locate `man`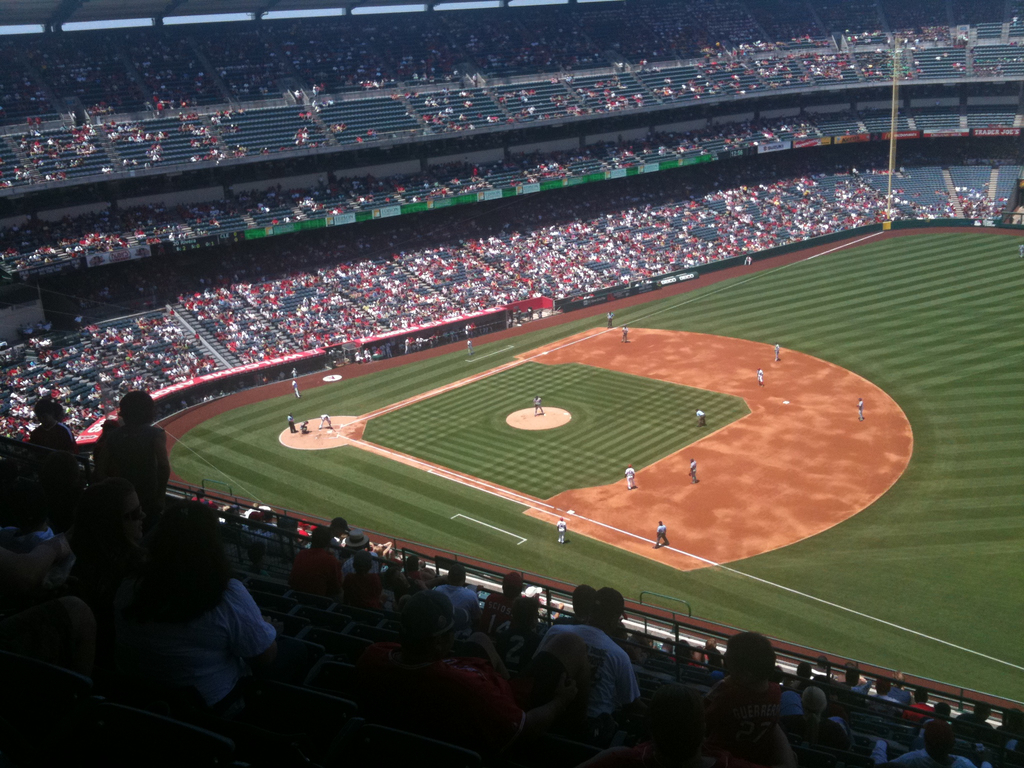
(x1=314, y1=414, x2=328, y2=431)
